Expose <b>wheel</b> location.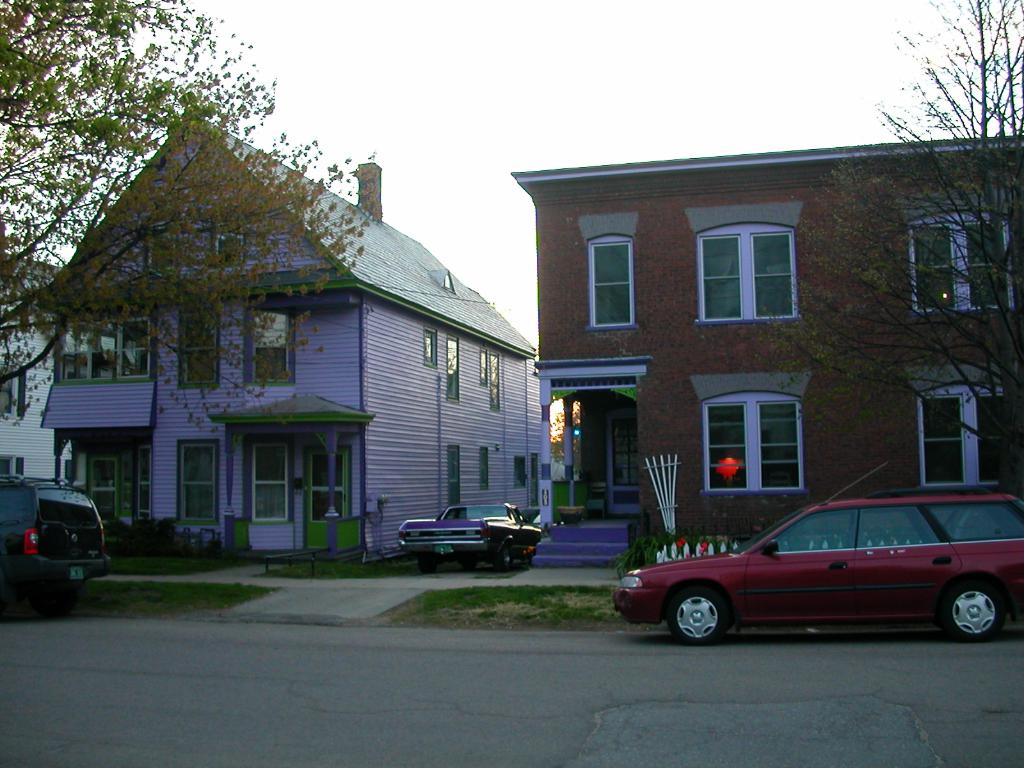
Exposed at bbox=[672, 589, 723, 646].
